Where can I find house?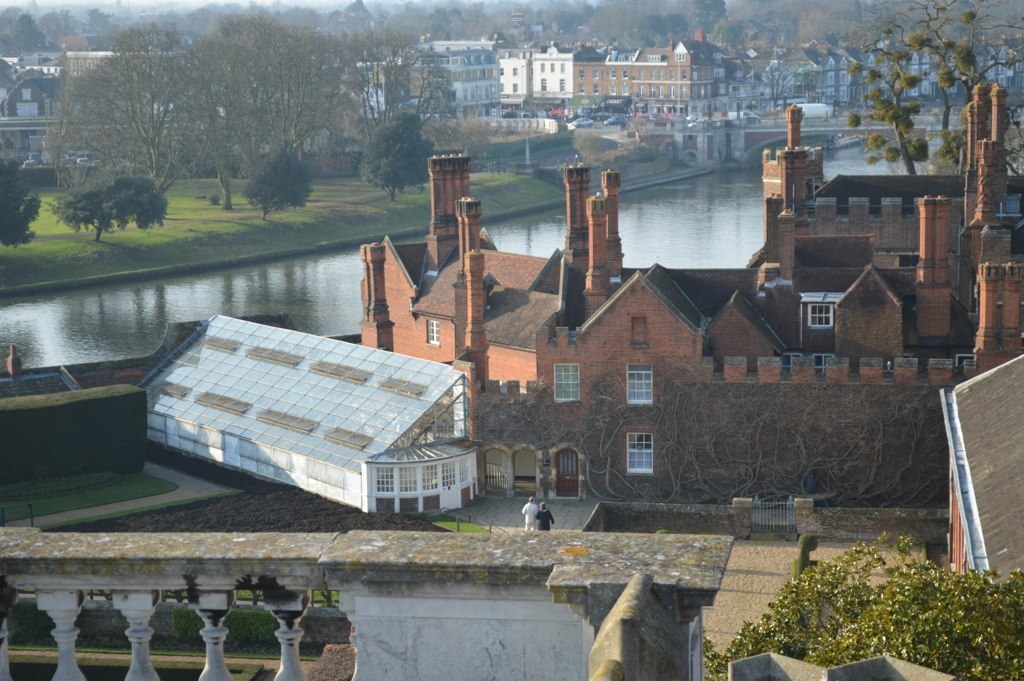
You can find it at region(586, 41, 716, 101).
